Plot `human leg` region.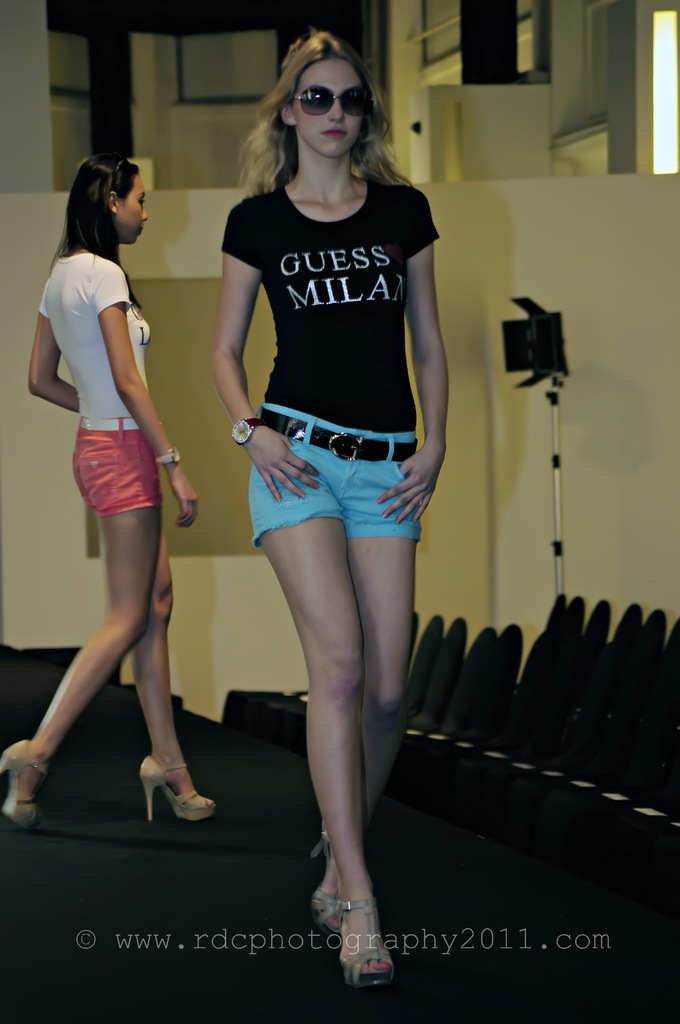
Plotted at 243,419,419,986.
